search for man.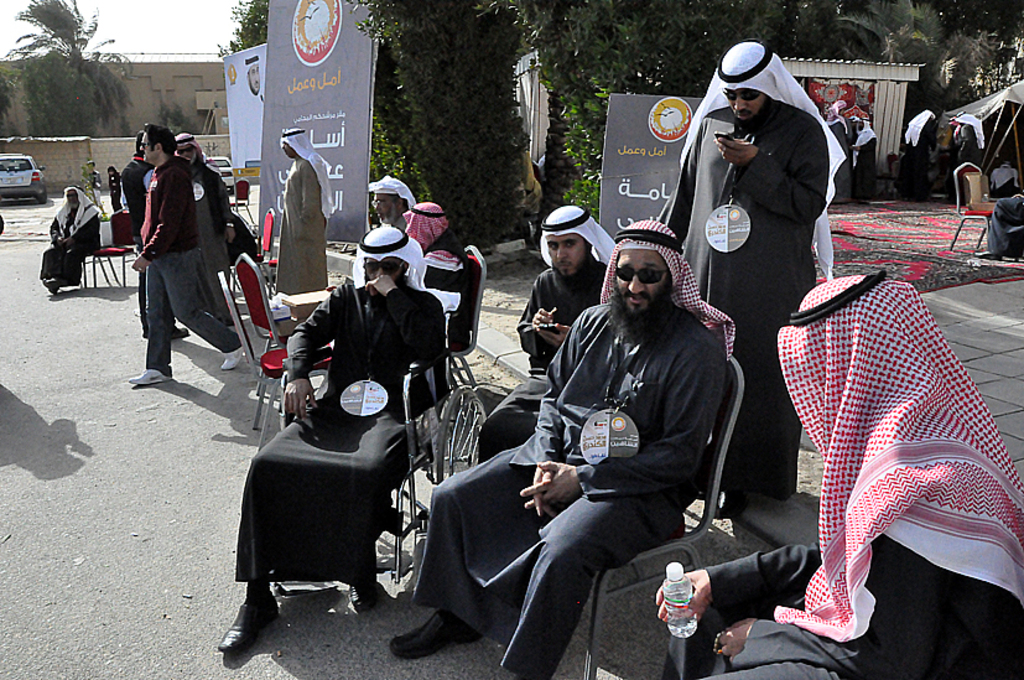
Found at (916, 103, 941, 187).
